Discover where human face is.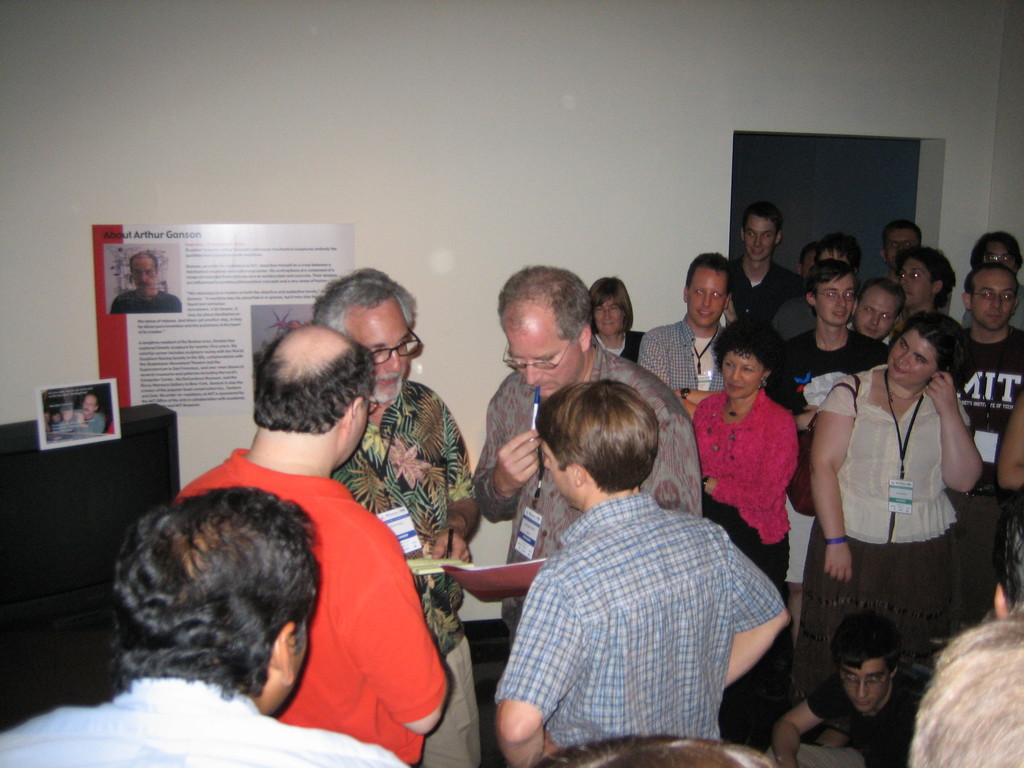
Discovered at detection(821, 248, 849, 260).
